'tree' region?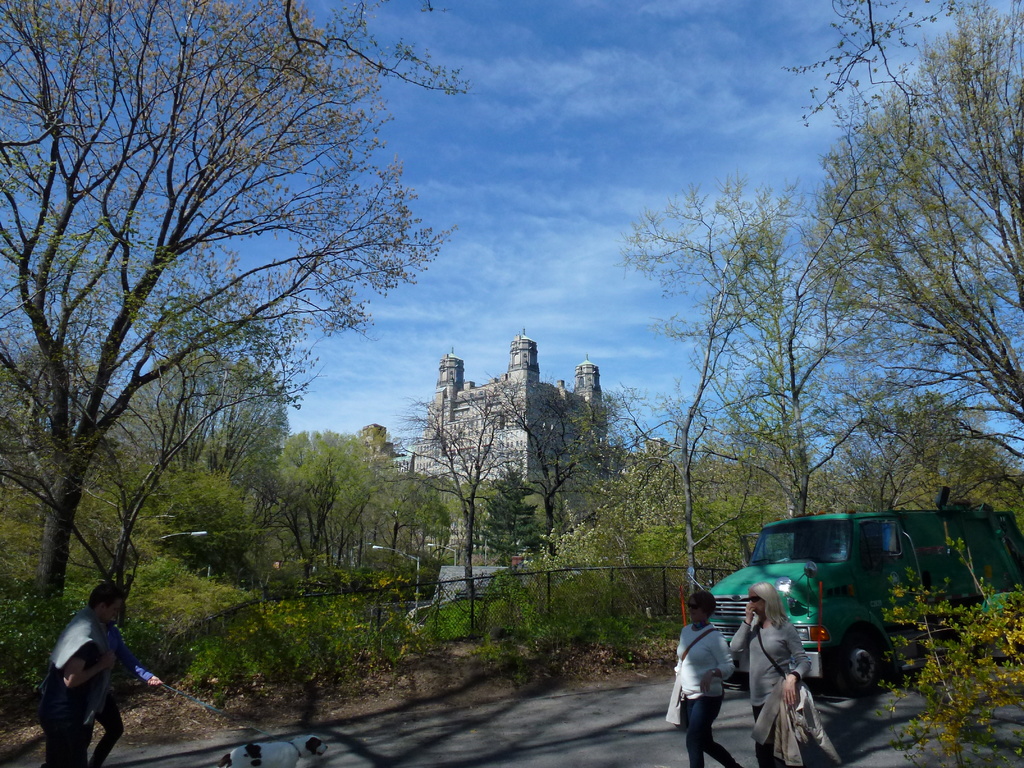
{"x1": 0, "y1": 339, "x2": 142, "y2": 523}
